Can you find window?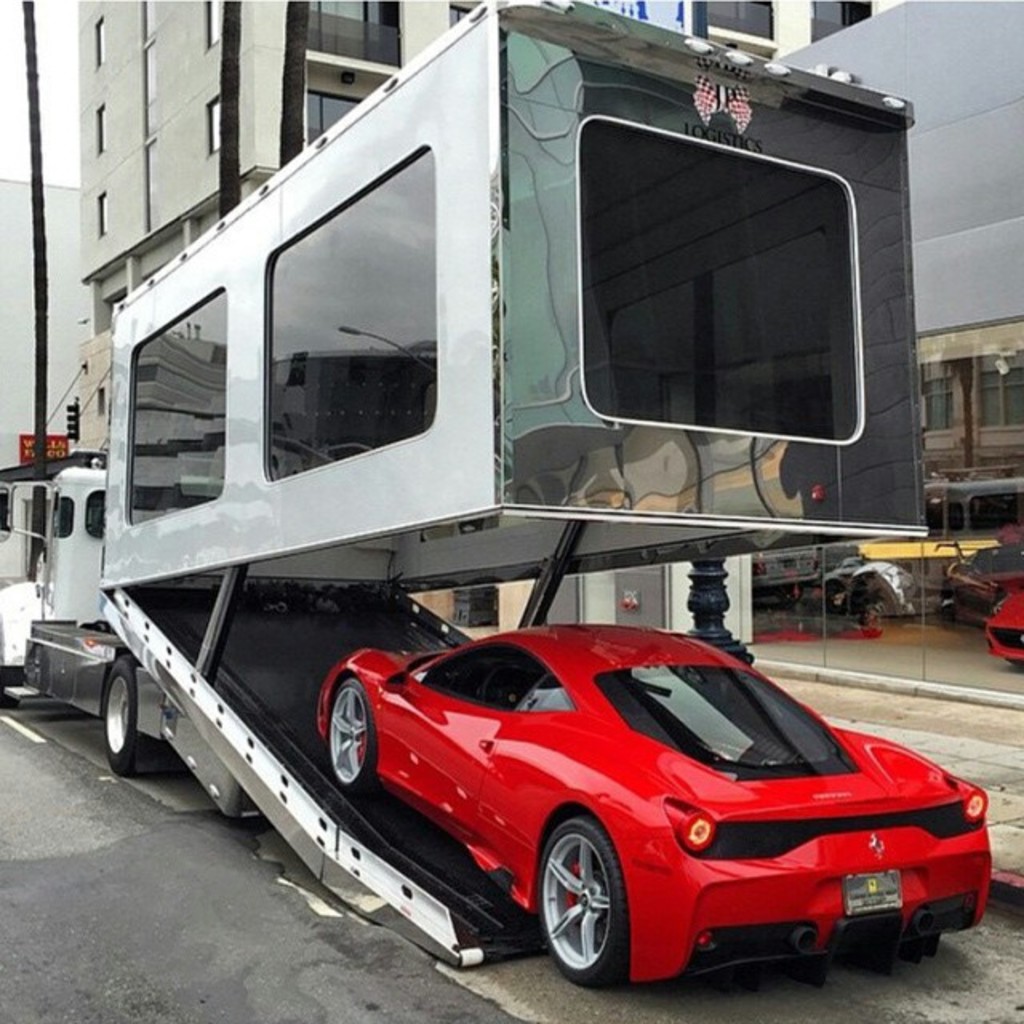
Yes, bounding box: 205/94/221/155.
